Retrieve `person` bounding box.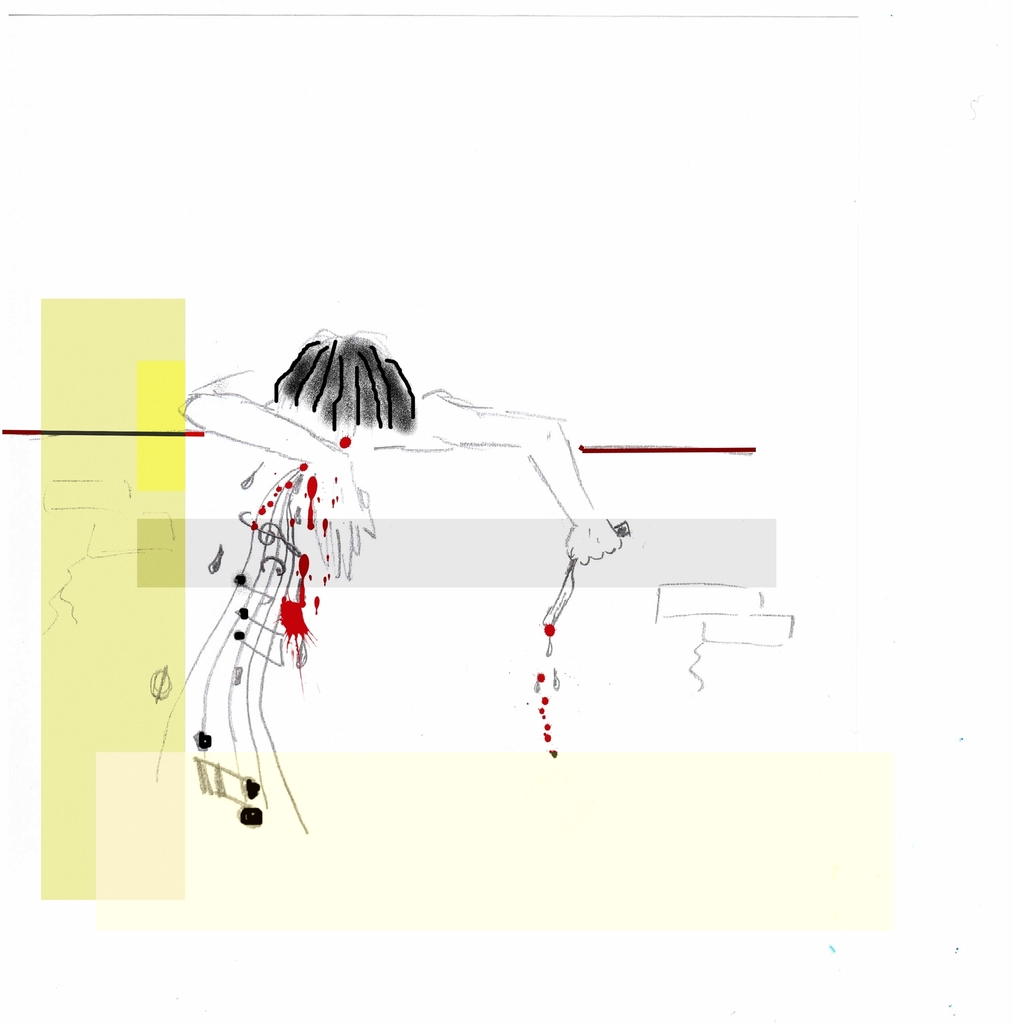
Bounding box: BBox(172, 312, 632, 588).
